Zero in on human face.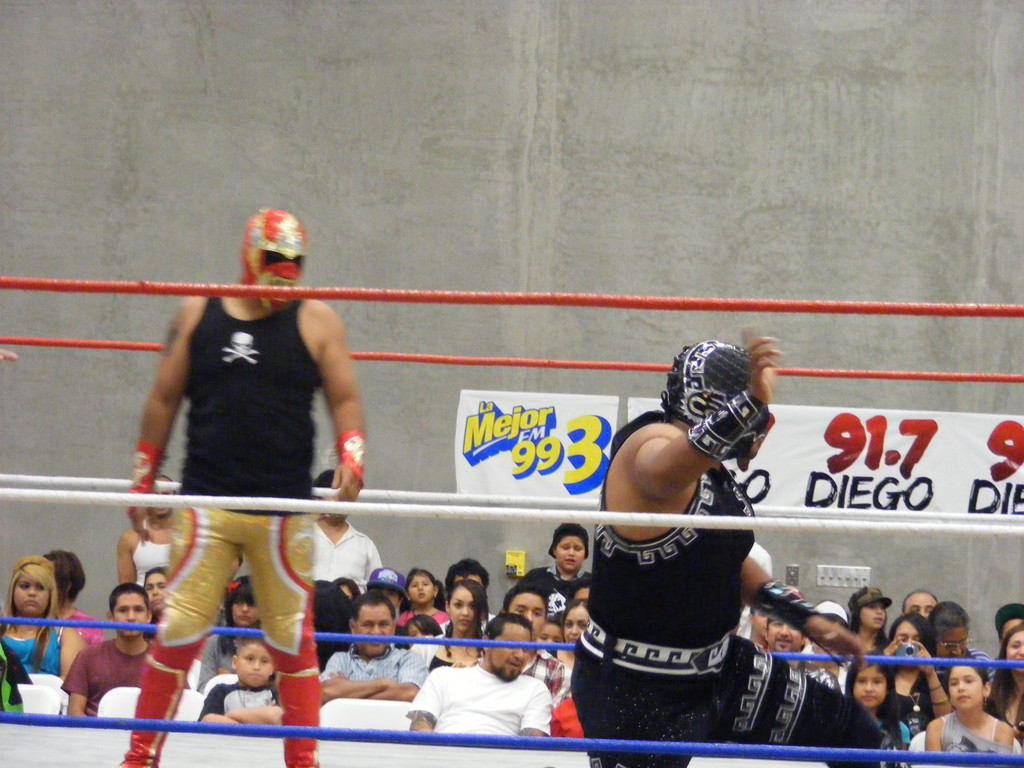
Zeroed in: 510:596:545:641.
